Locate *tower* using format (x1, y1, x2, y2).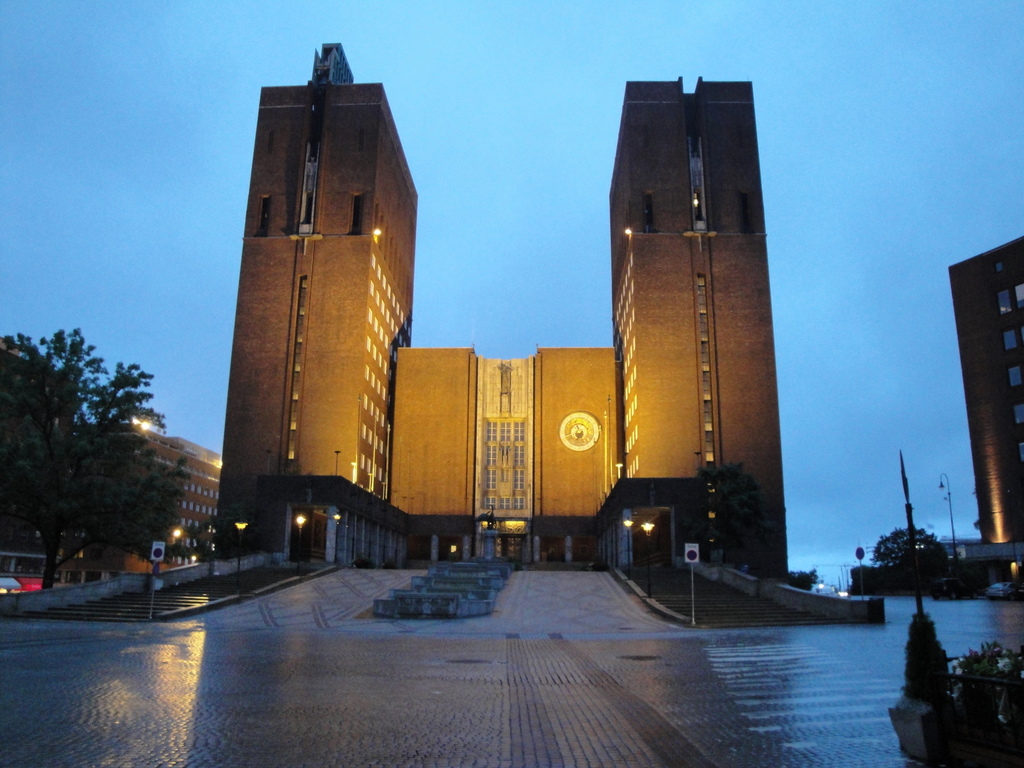
(604, 83, 790, 582).
